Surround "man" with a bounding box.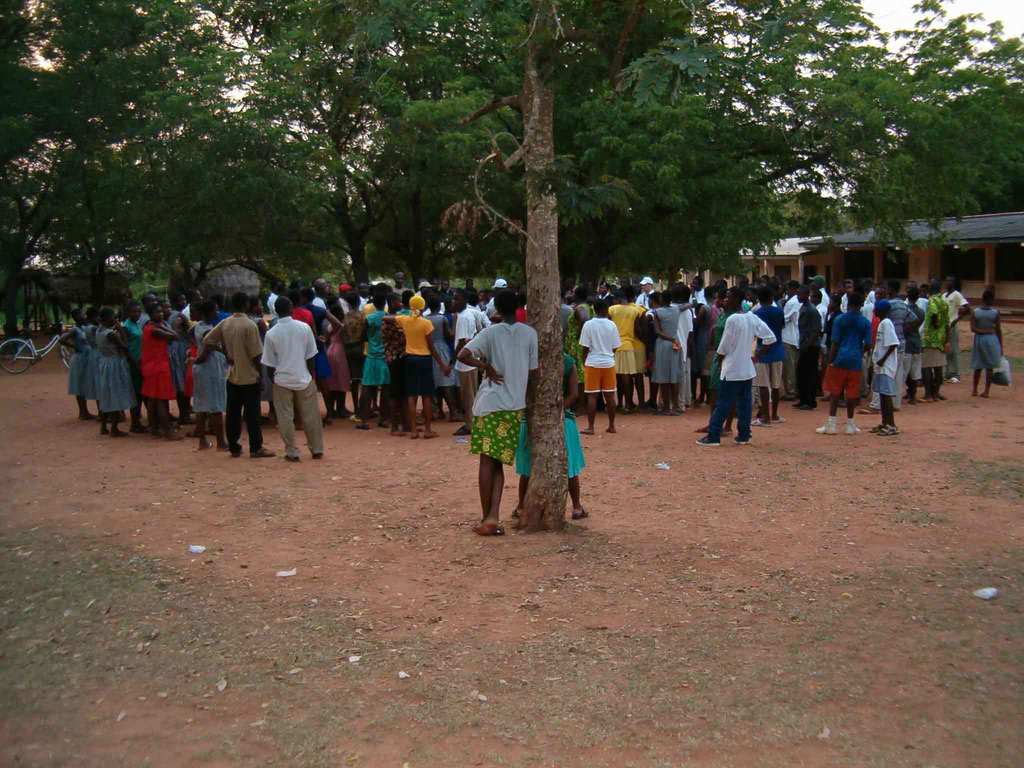
{"left": 483, "top": 278, "right": 511, "bottom": 321}.
